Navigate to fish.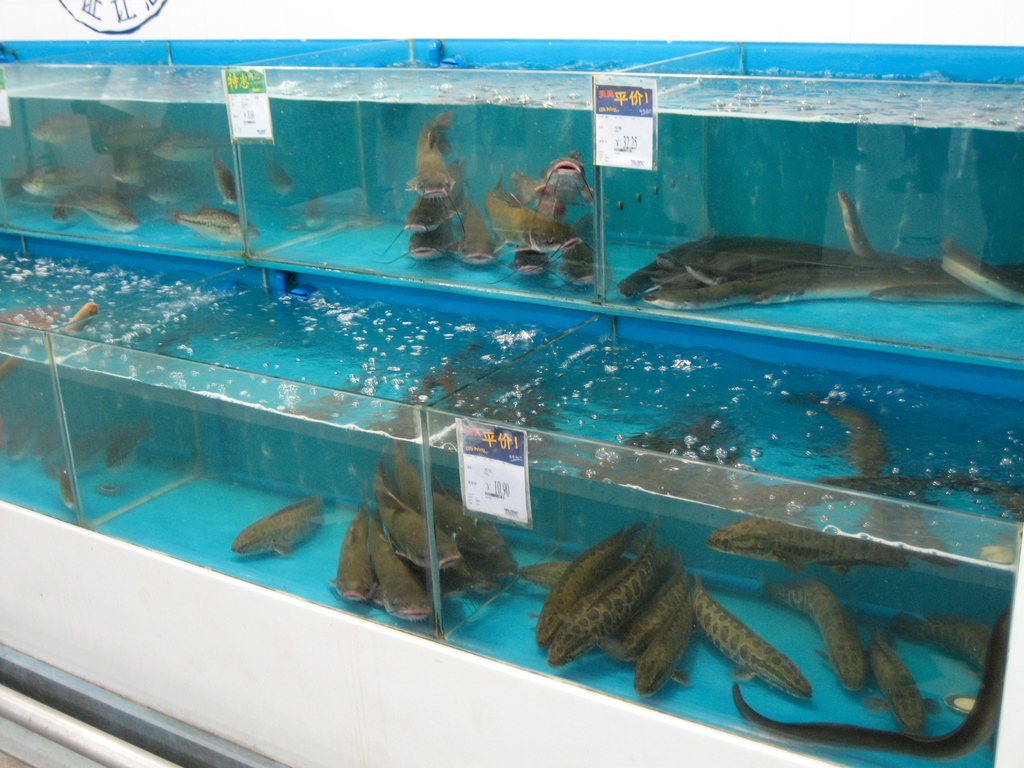
Navigation target: detection(401, 111, 608, 283).
